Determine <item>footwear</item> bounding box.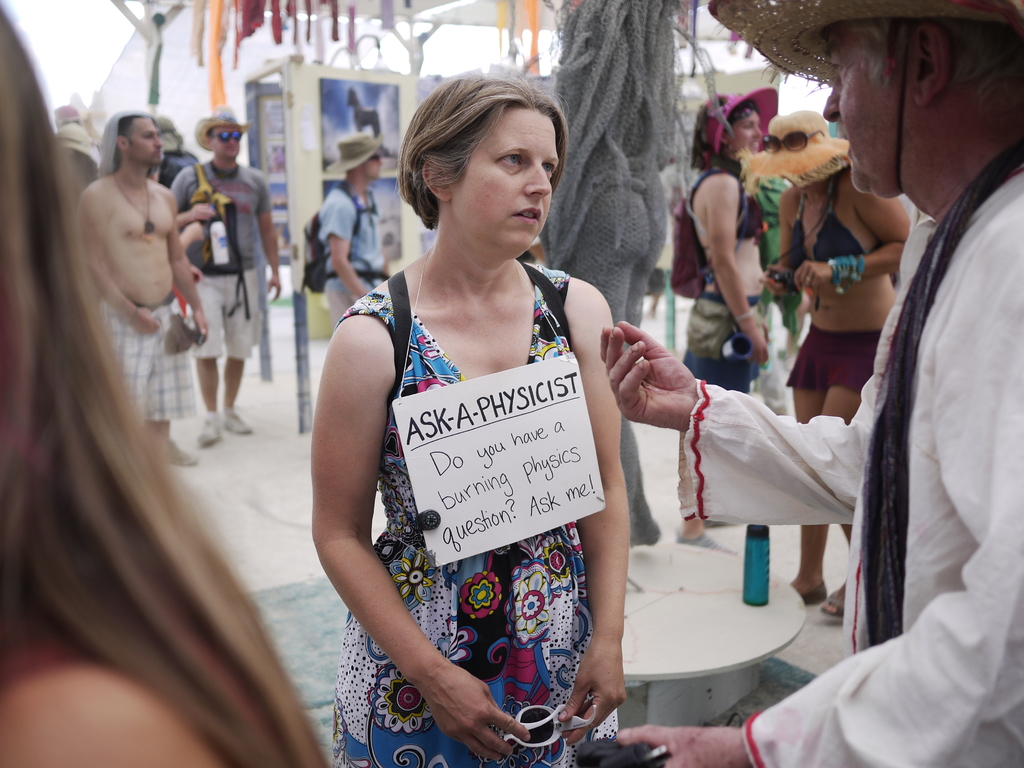
Determined: (x1=200, y1=413, x2=224, y2=447).
